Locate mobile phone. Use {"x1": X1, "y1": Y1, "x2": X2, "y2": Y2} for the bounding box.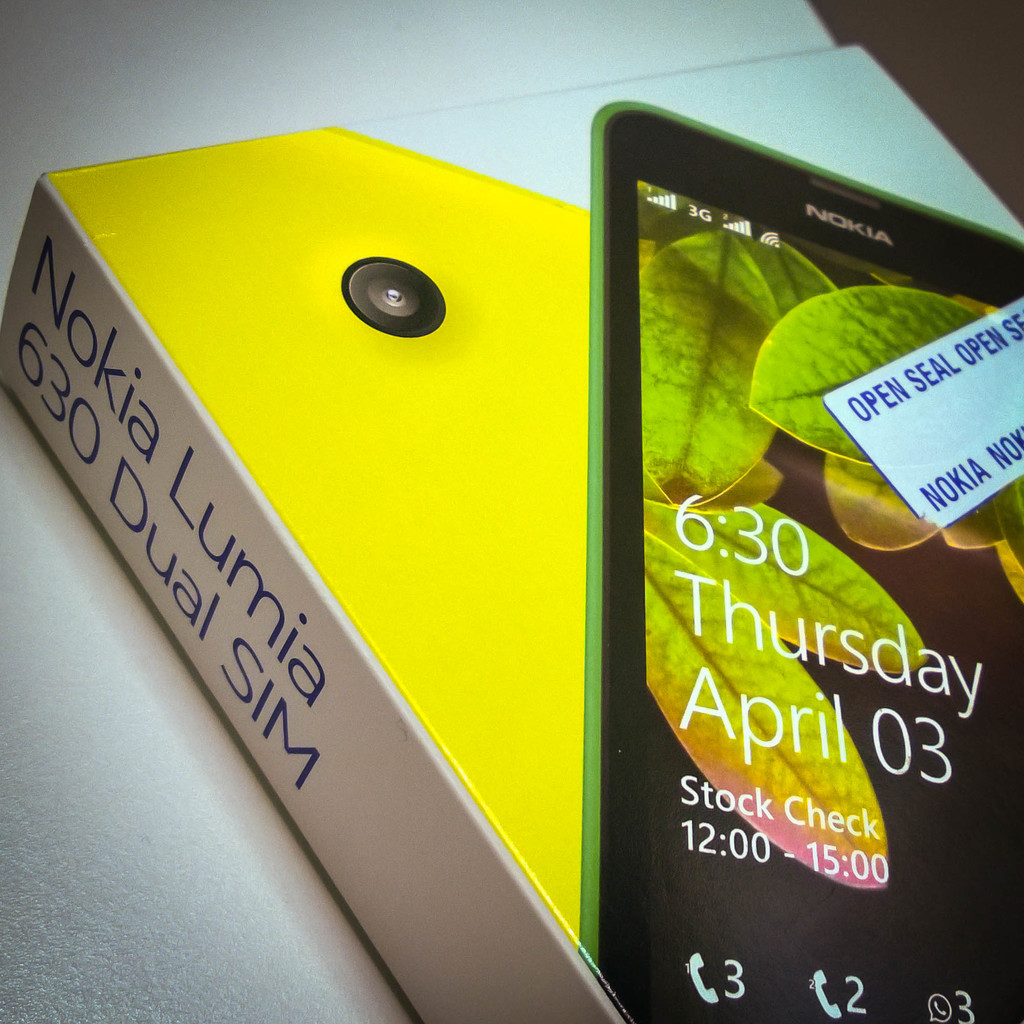
{"x1": 575, "y1": 93, "x2": 1023, "y2": 1023}.
